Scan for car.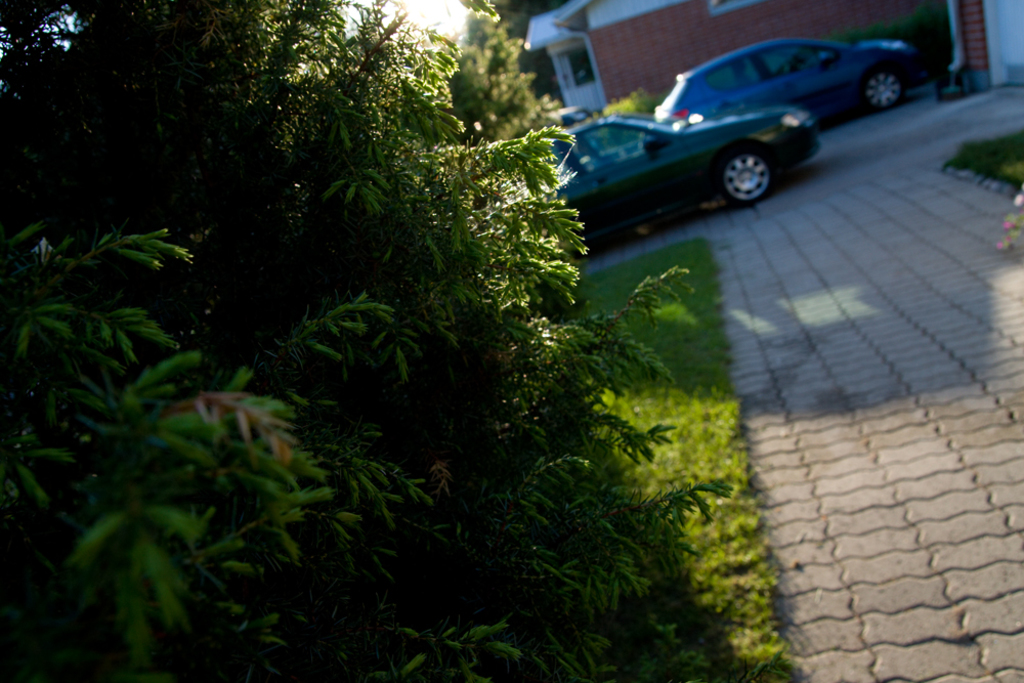
Scan result: (651,39,919,123).
